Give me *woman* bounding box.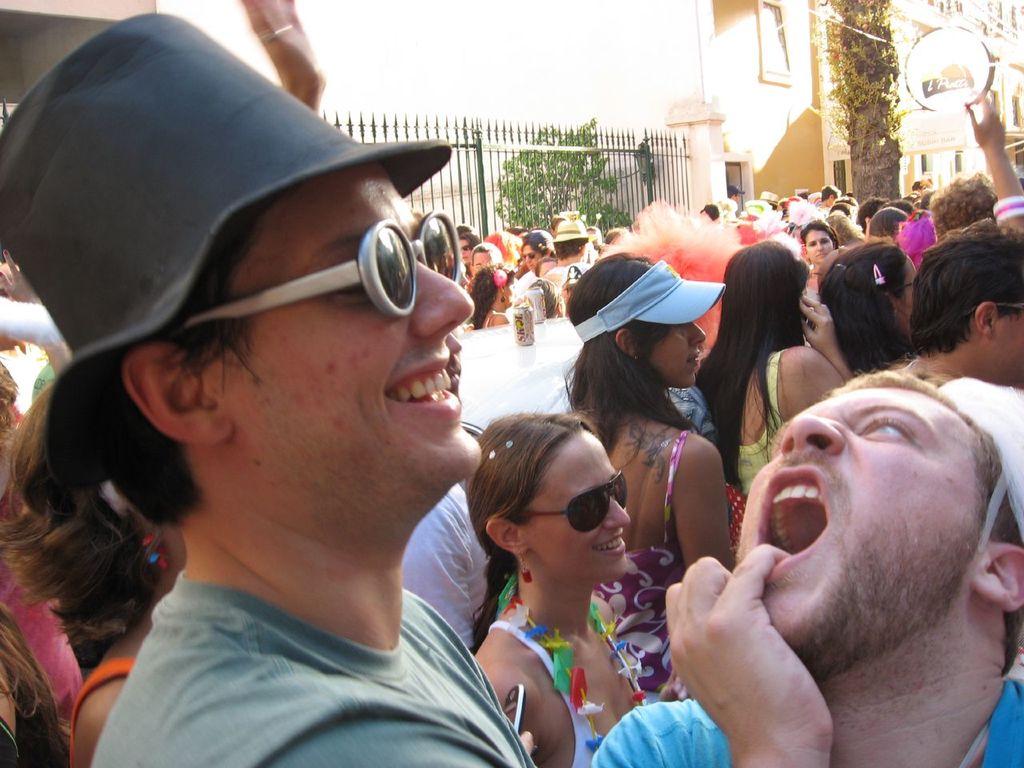
box=[810, 237, 933, 383].
